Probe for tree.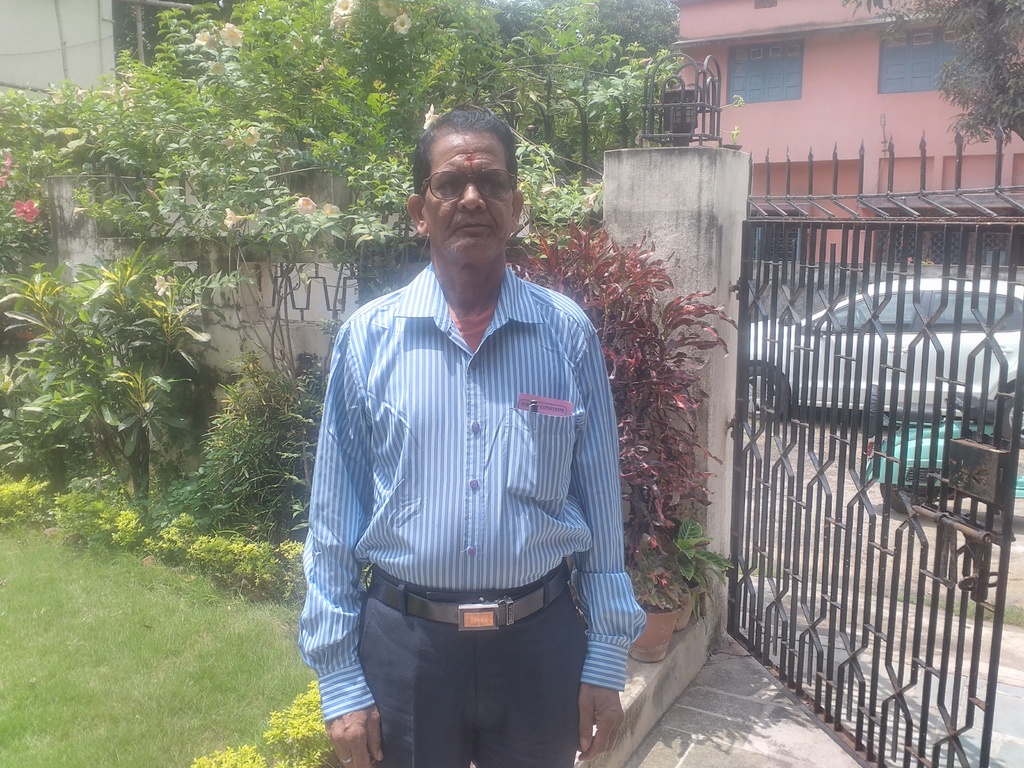
Probe result: x1=0 y1=0 x2=705 y2=227.
